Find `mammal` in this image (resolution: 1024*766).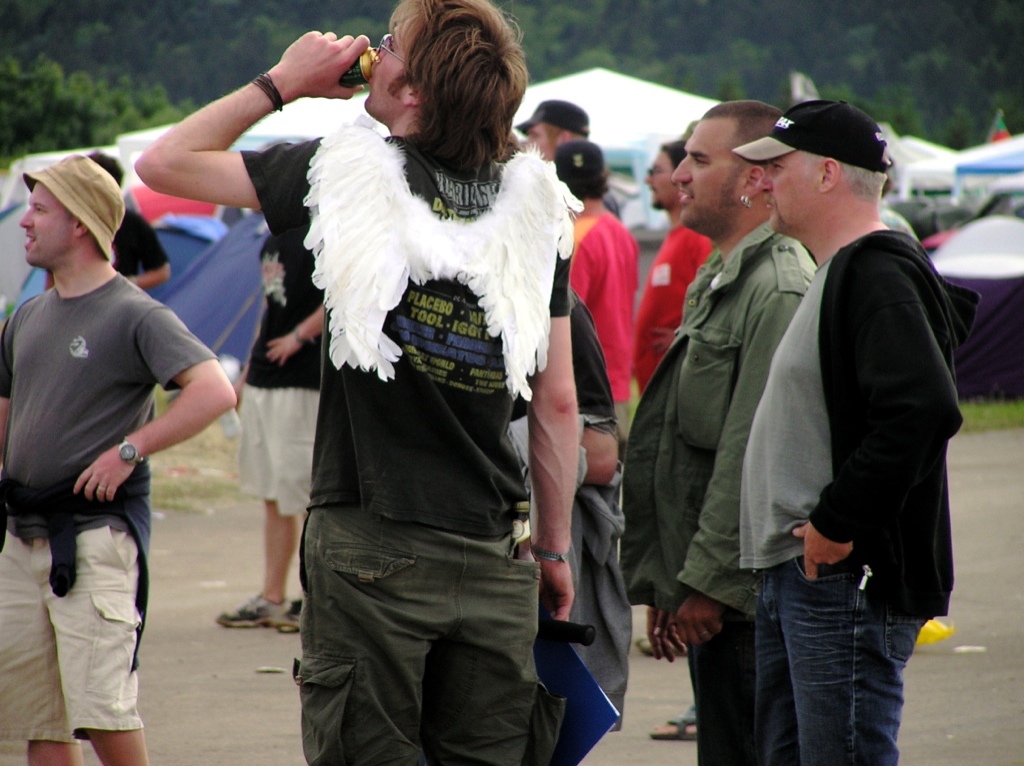
left=10, top=160, right=218, bottom=730.
